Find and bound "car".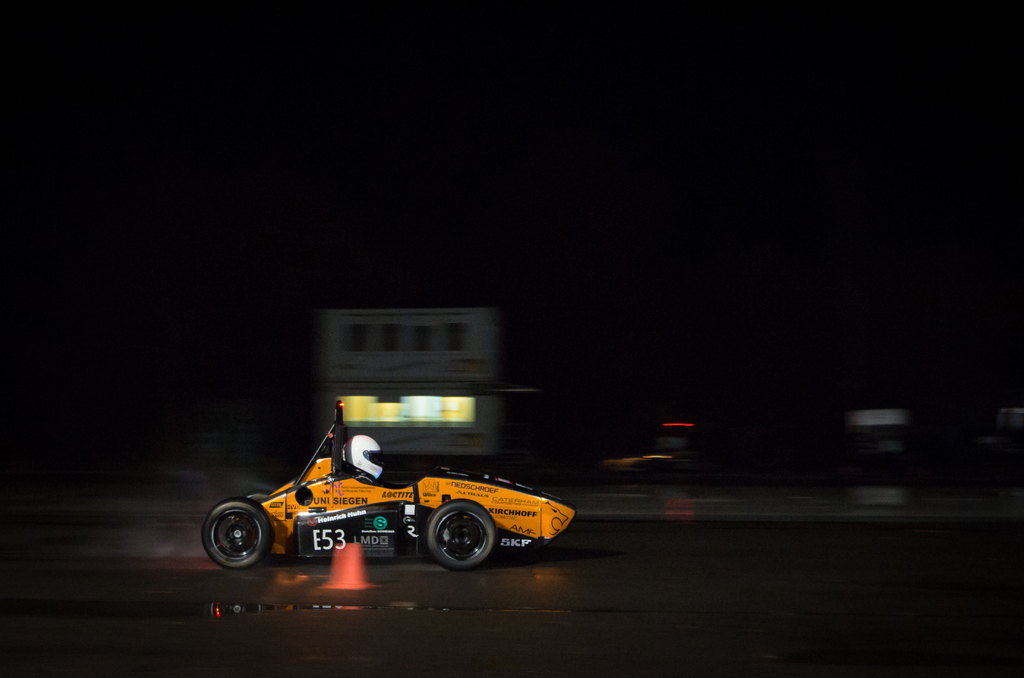
Bound: locate(202, 400, 579, 570).
